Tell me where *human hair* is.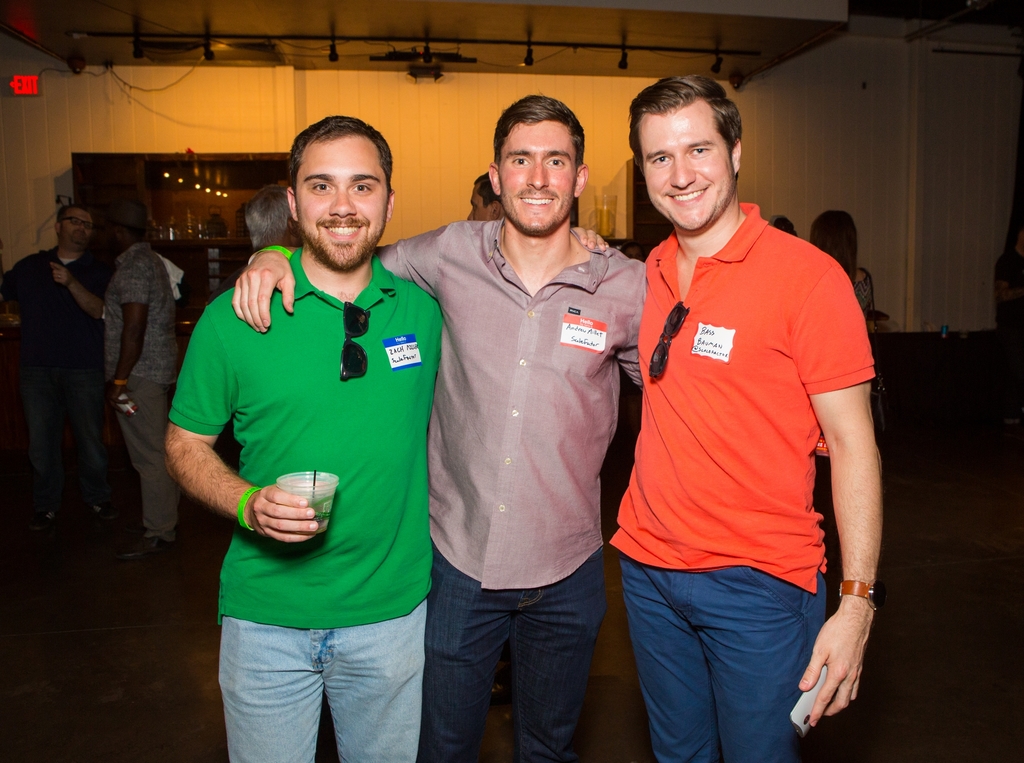
*human hair* is at detection(492, 86, 582, 172).
